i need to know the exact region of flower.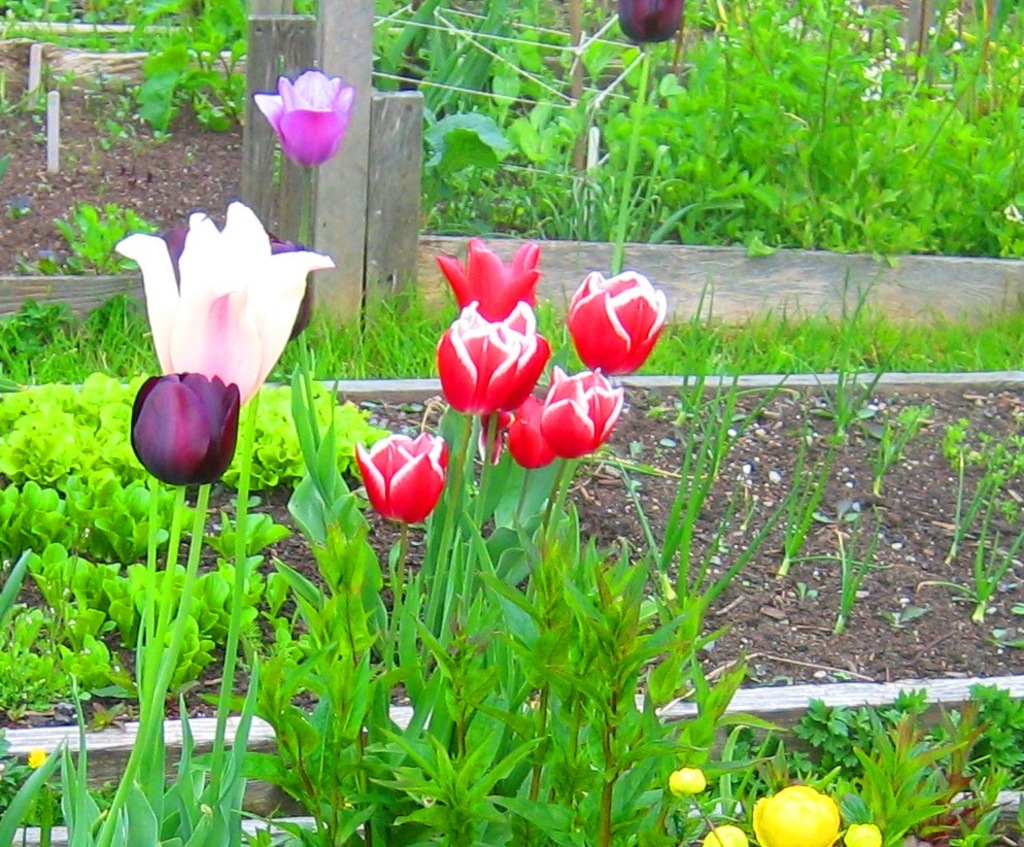
Region: pyautogui.locateOnScreen(439, 248, 542, 310).
